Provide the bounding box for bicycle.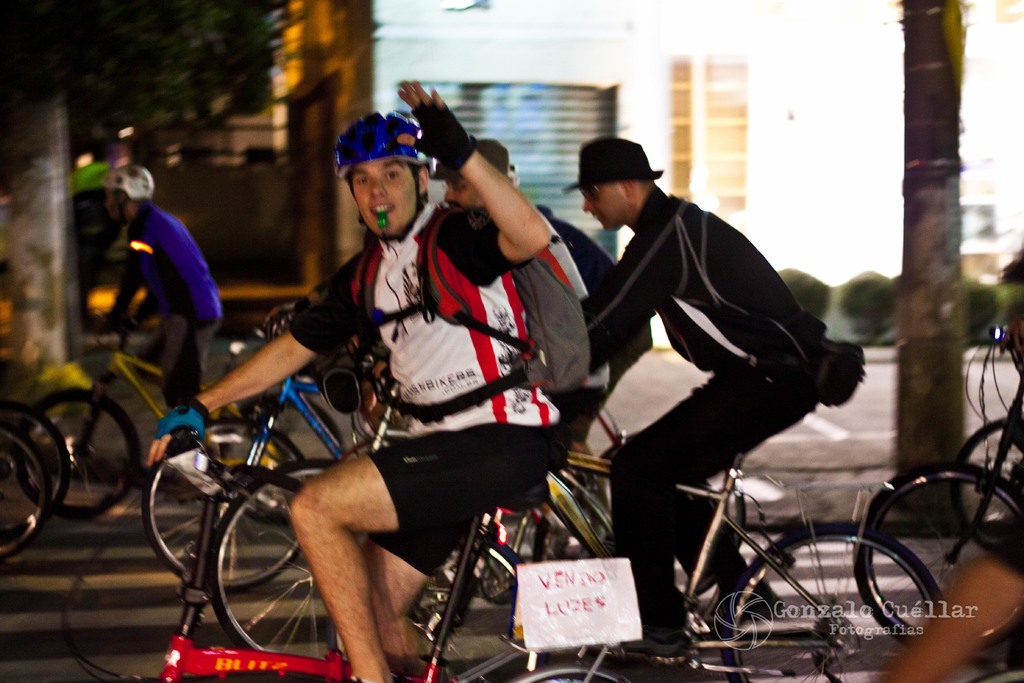
BBox(946, 325, 1023, 557).
